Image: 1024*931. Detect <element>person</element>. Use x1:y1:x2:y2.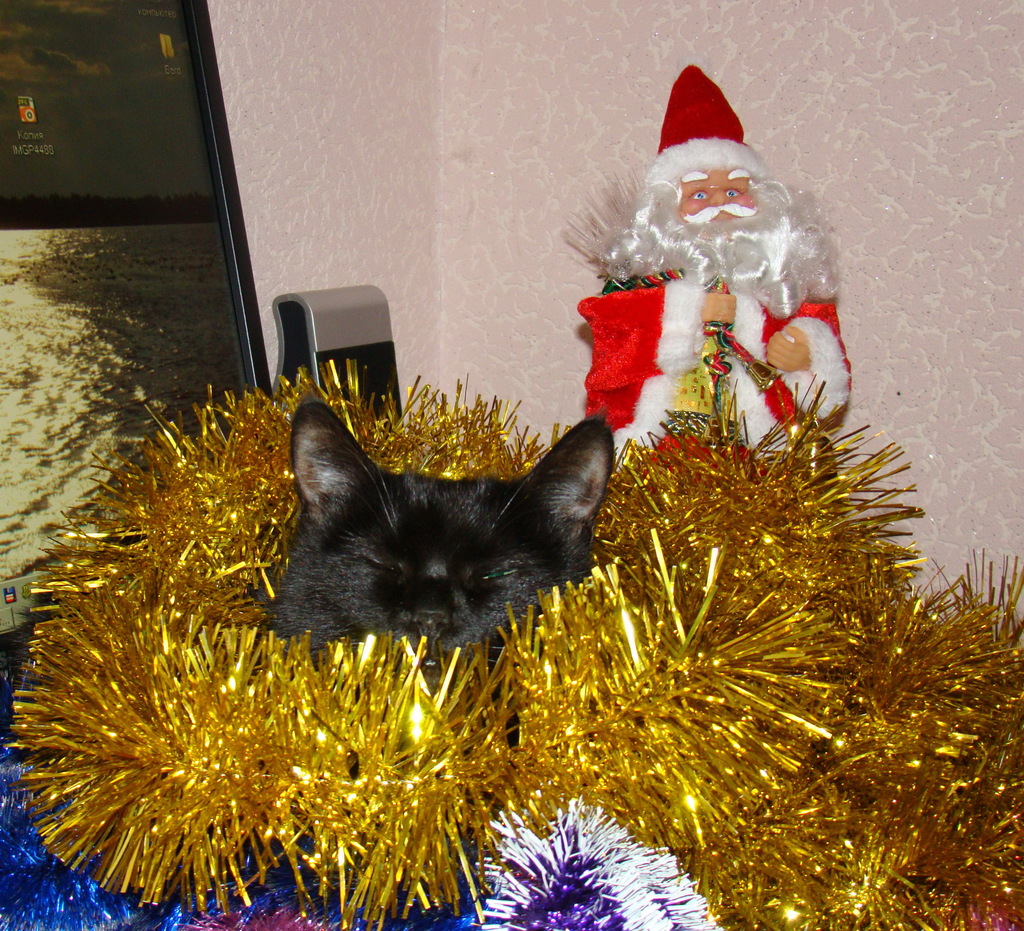
577:39:853:608.
